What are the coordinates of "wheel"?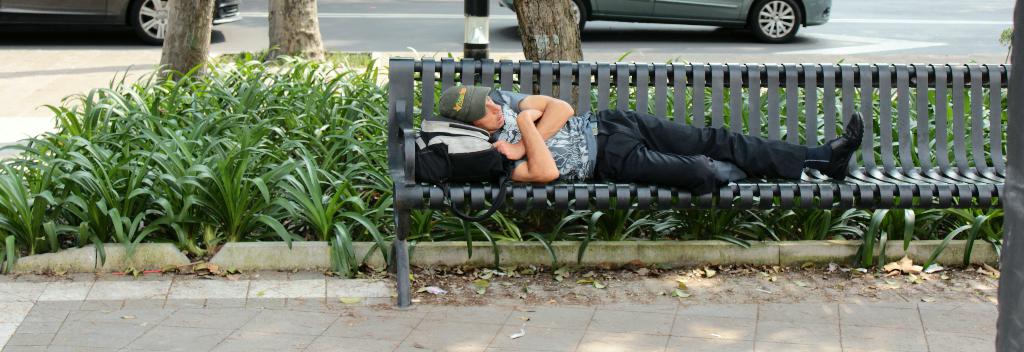
box(749, 0, 803, 41).
